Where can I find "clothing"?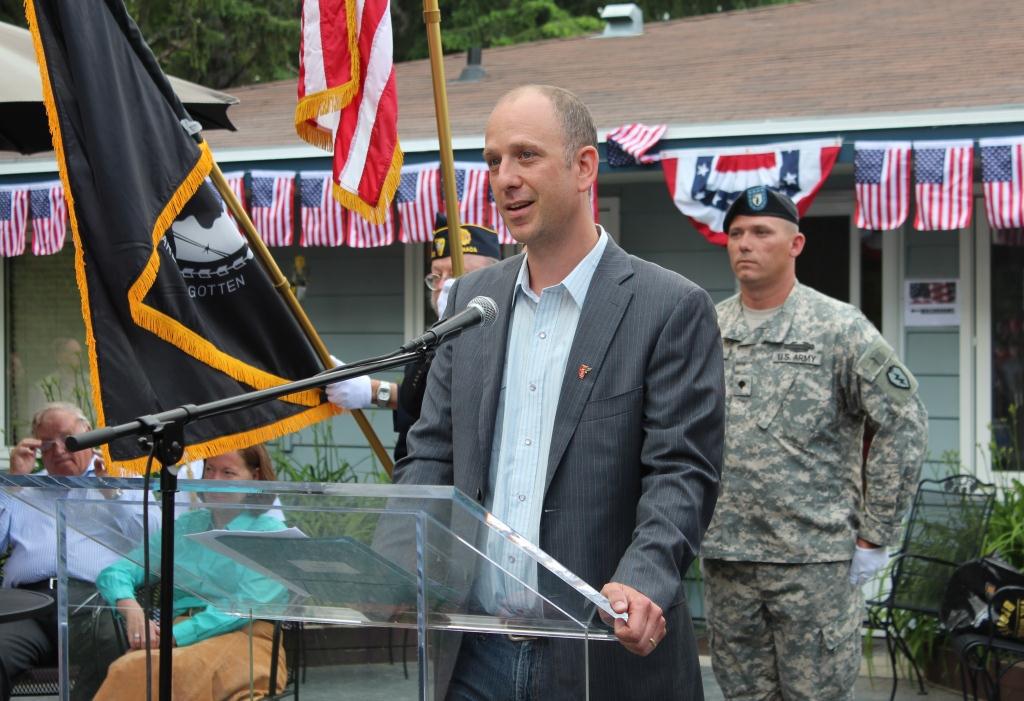
You can find it at (366, 224, 721, 700).
